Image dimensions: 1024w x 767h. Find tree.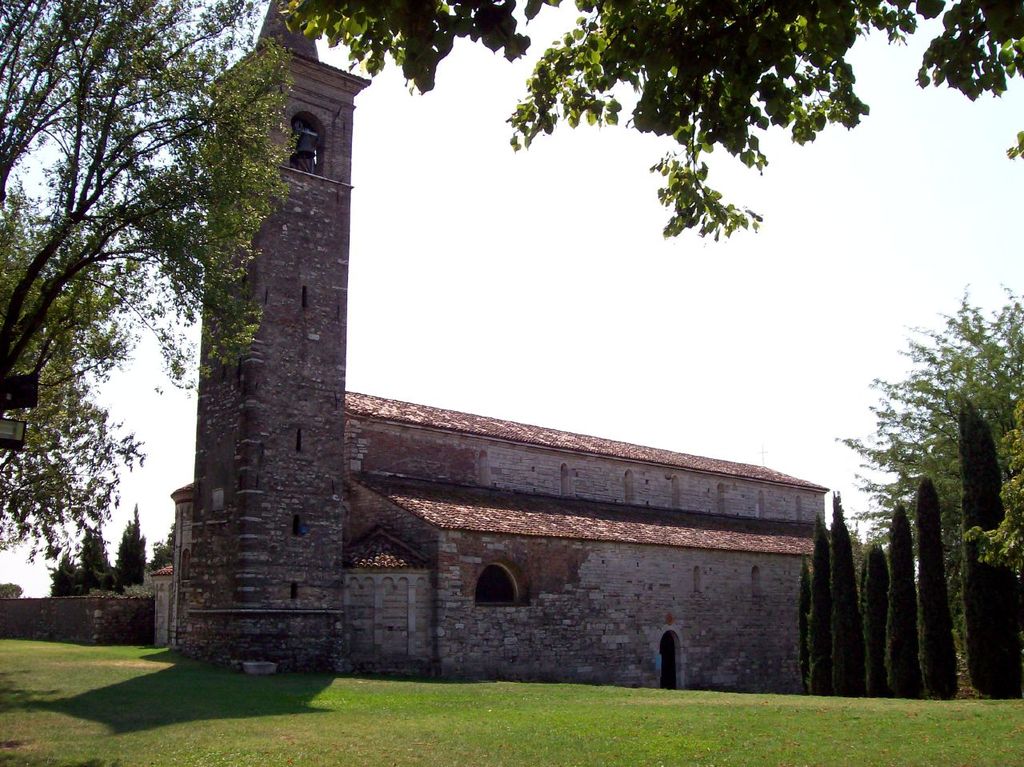
l=919, t=483, r=954, b=709.
